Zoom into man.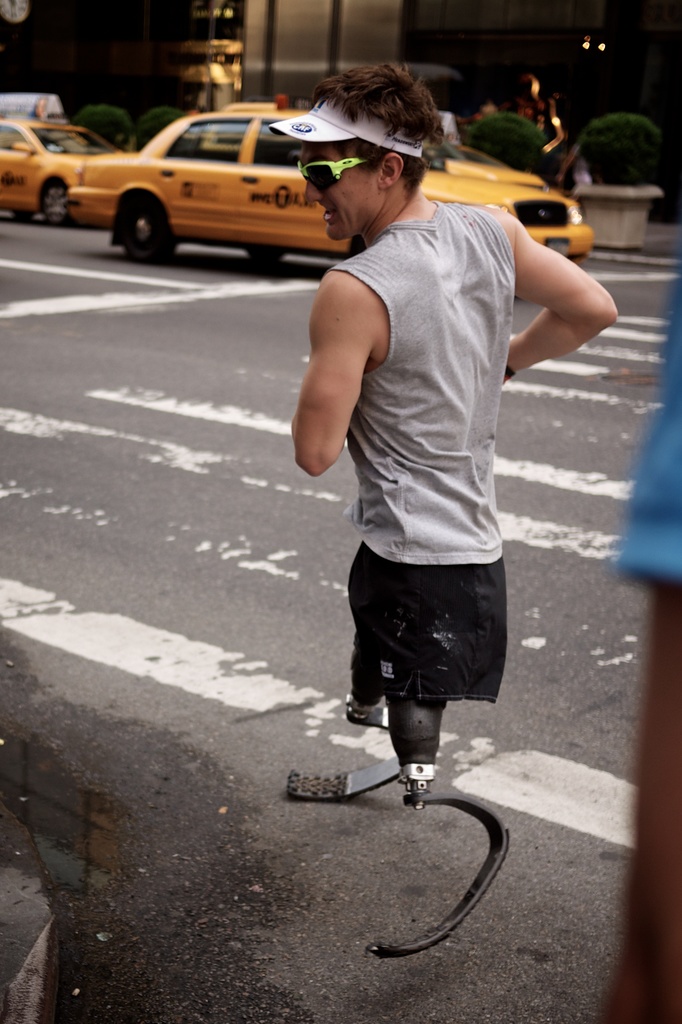
Zoom target: (294,58,630,786).
